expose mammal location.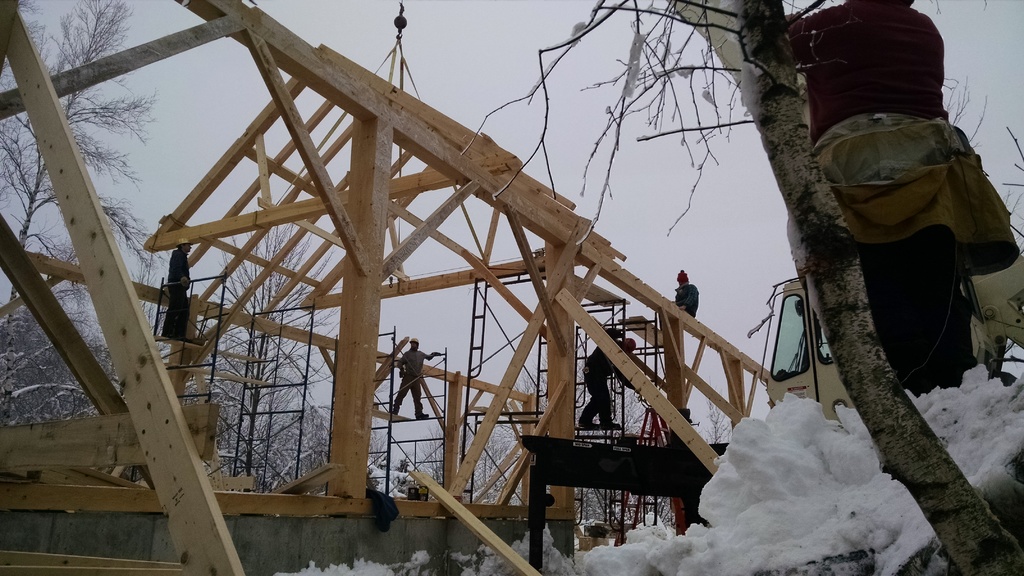
Exposed at pyautogui.locateOnScreen(673, 268, 700, 316).
